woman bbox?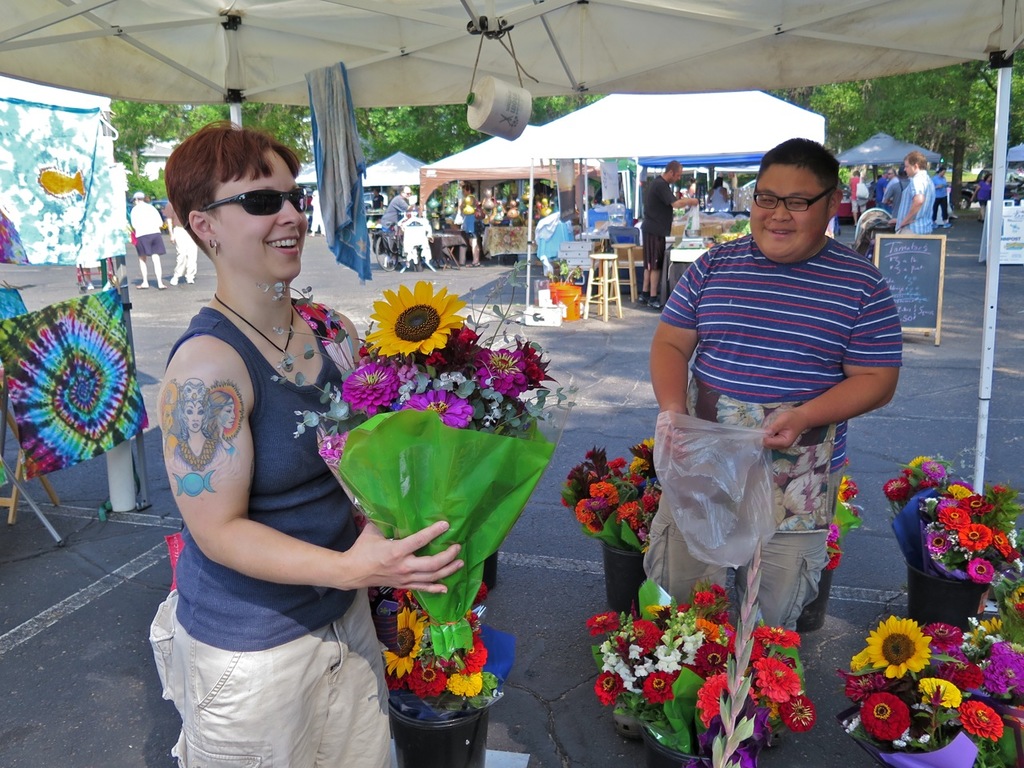
x1=126 y1=123 x2=396 y2=724
